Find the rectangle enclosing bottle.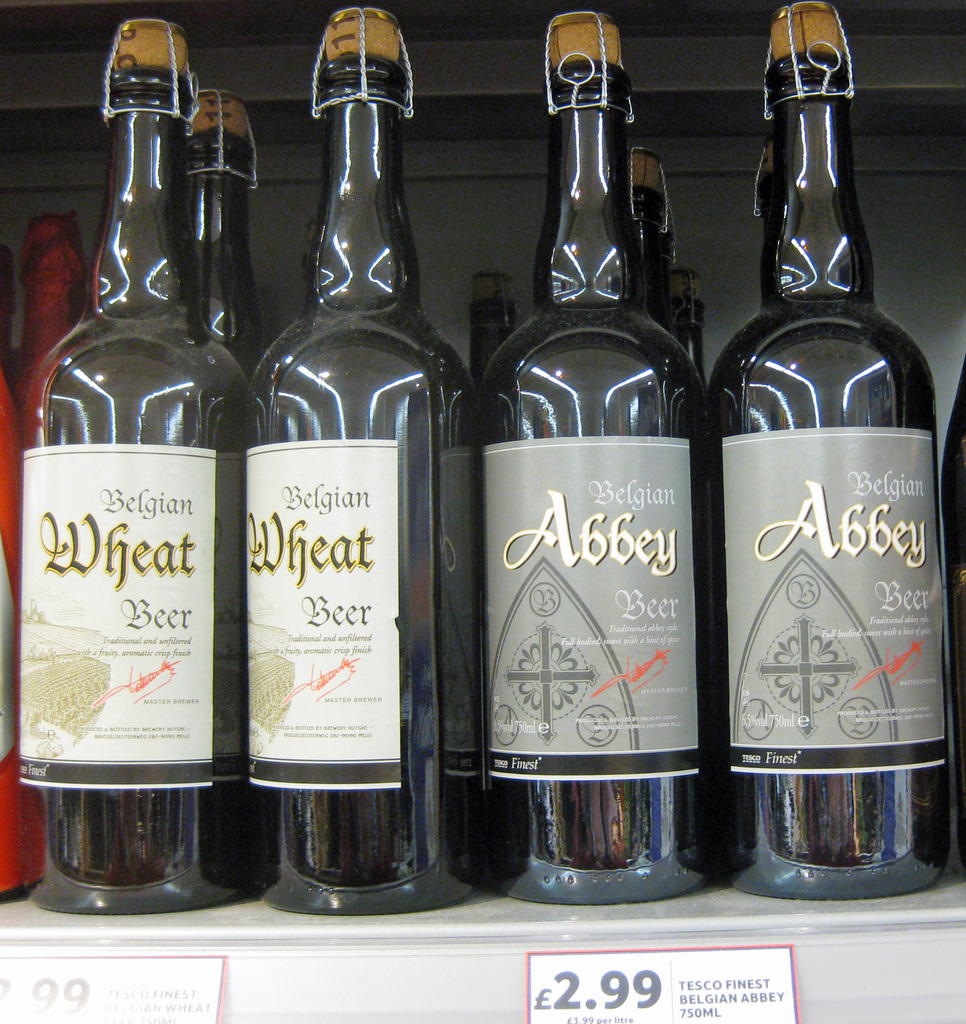
27 214 86 429.
